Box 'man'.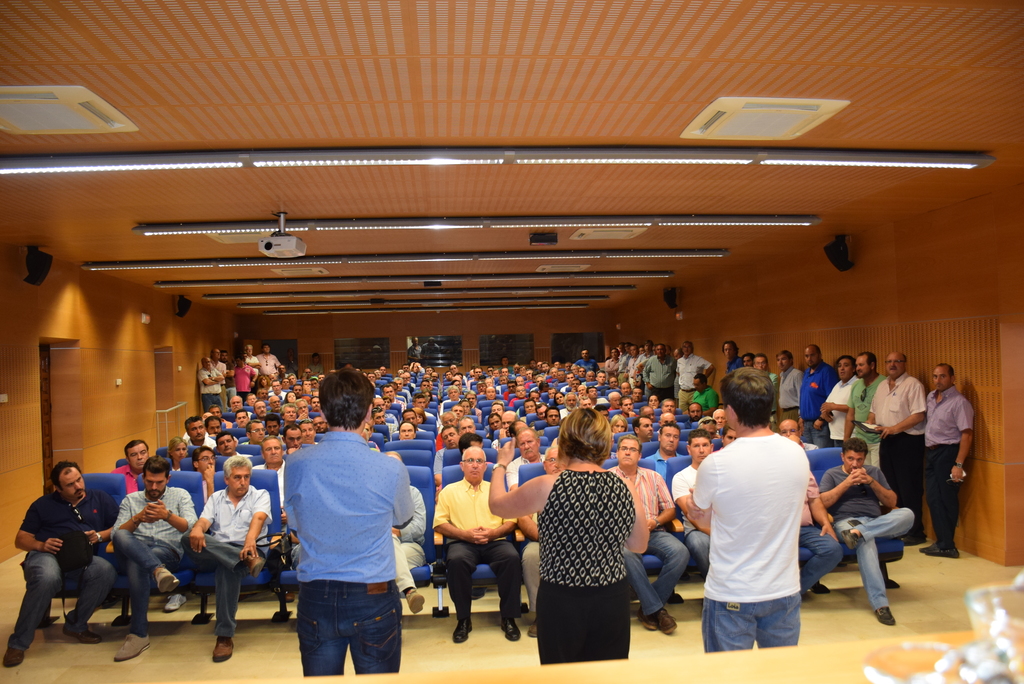
[x1=269, y1=378, x2=288, y2=399].
